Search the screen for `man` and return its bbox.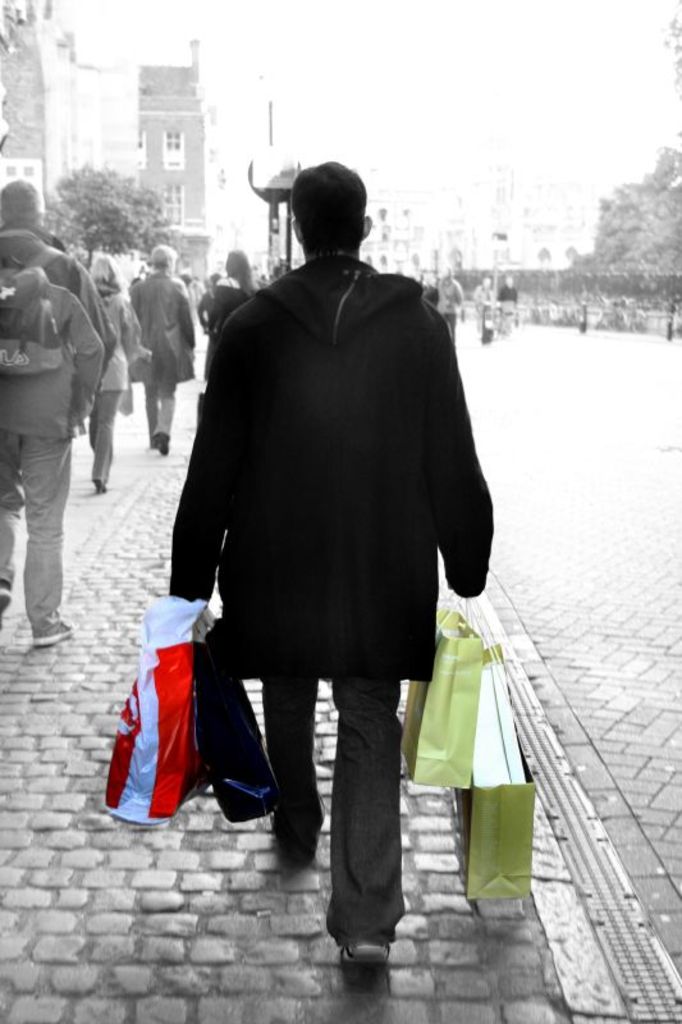
Found: bbox=[148, 152, 505, 938].
